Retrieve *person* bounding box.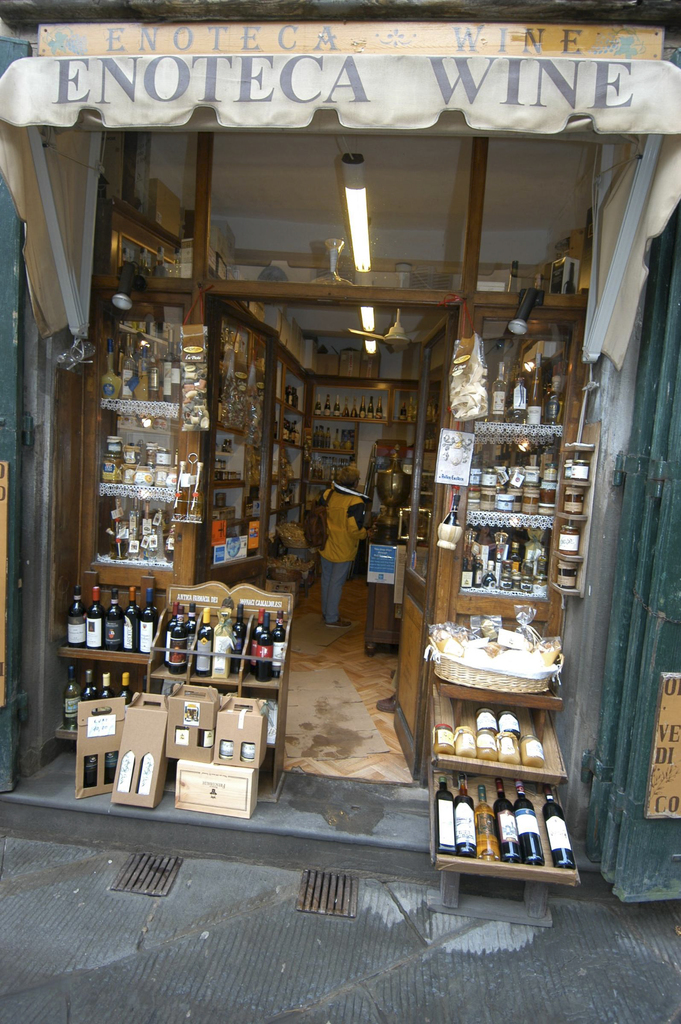
Bounding box: crop(320, 468, 374, 627).
